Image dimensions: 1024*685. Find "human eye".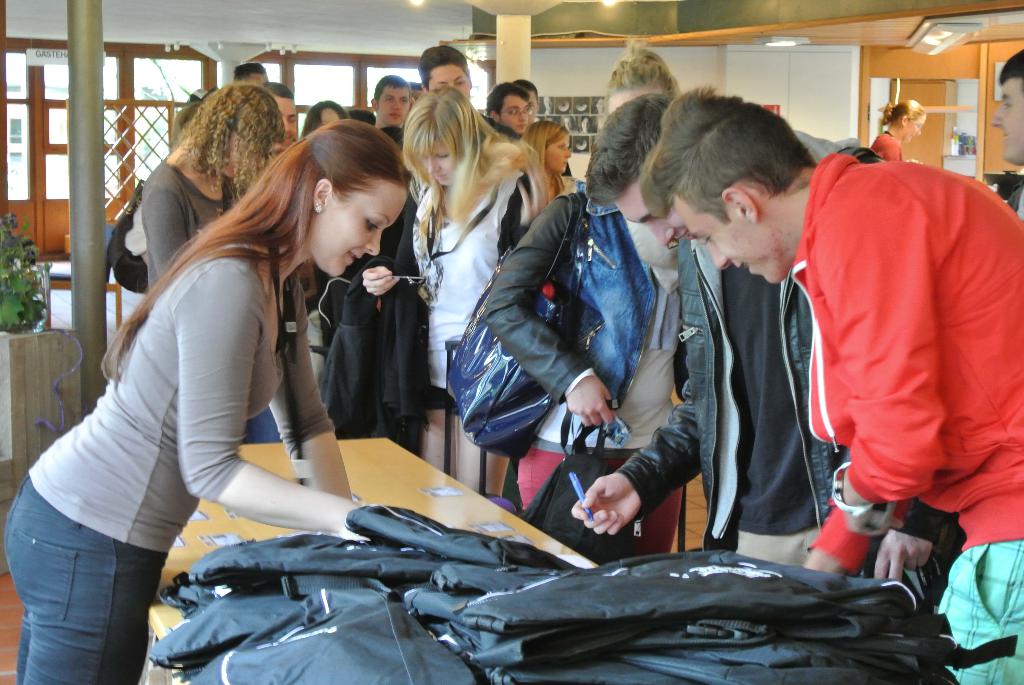
[x1=289, y1=114, x2=295, y2=123].
